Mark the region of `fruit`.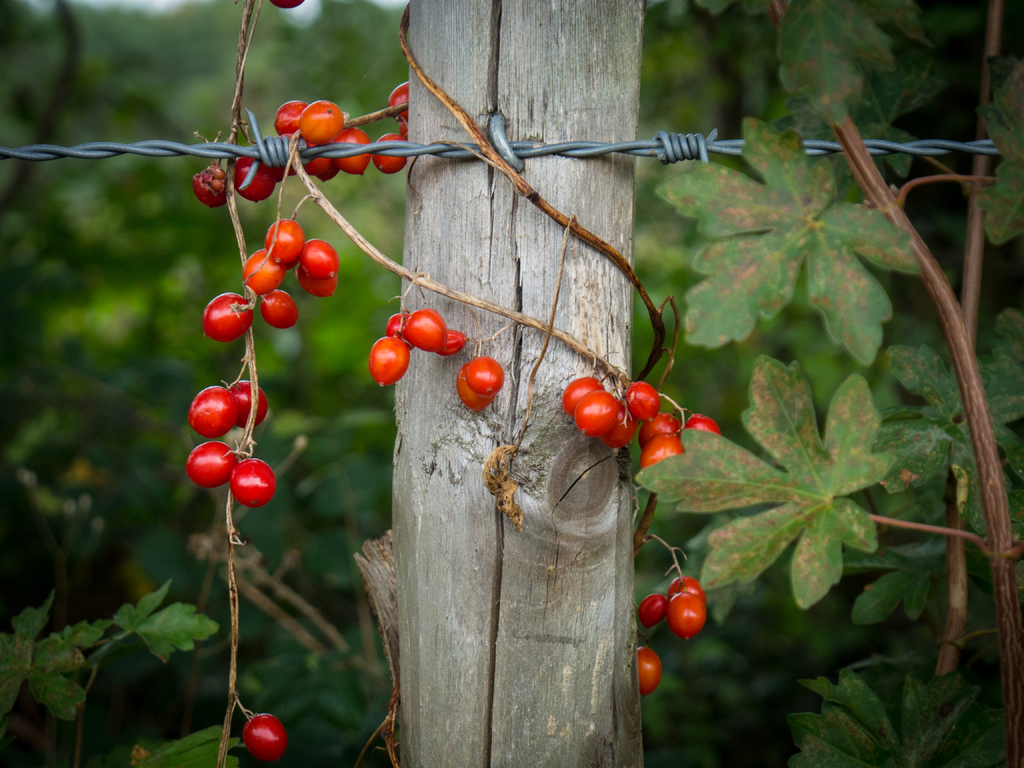
Region: [x1=330, y1=125, x2=372, y2=173].
